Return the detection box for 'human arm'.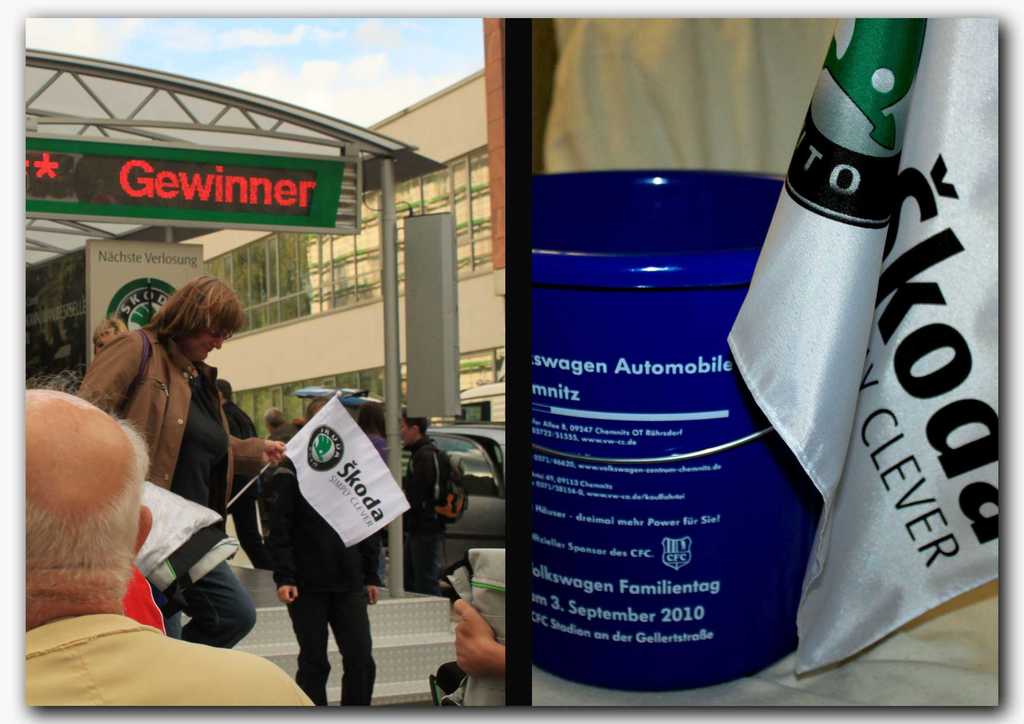
(447, 597, 515, 679).
